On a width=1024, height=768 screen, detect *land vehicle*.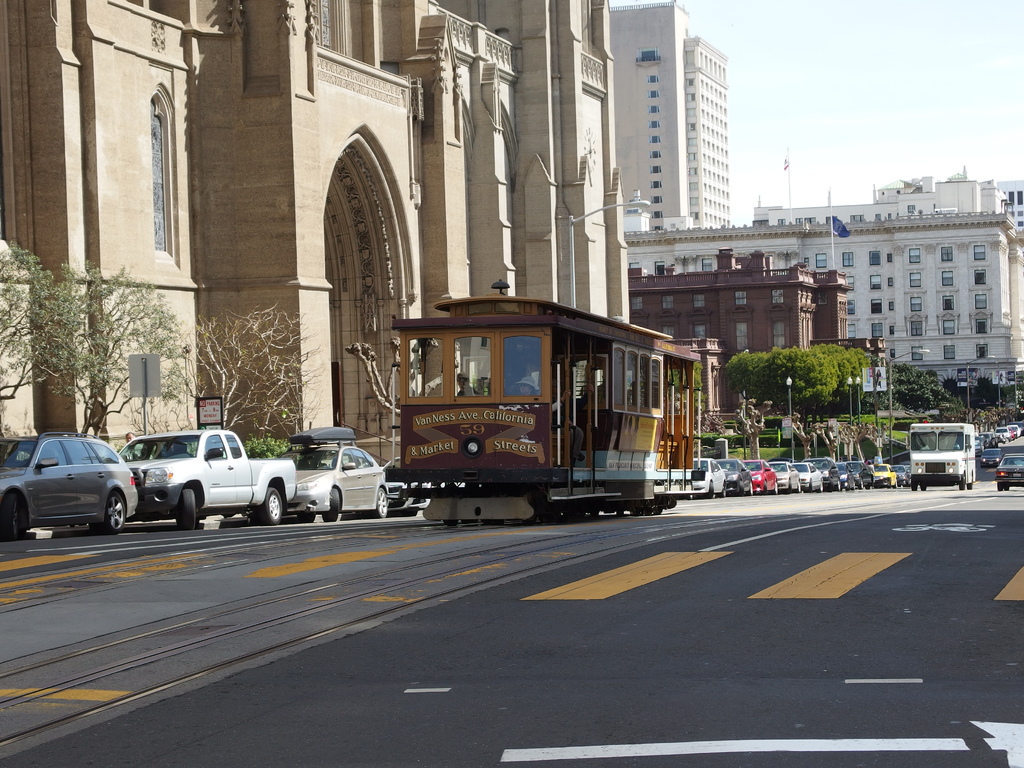
bbox=(717, 454, 752, 492).
